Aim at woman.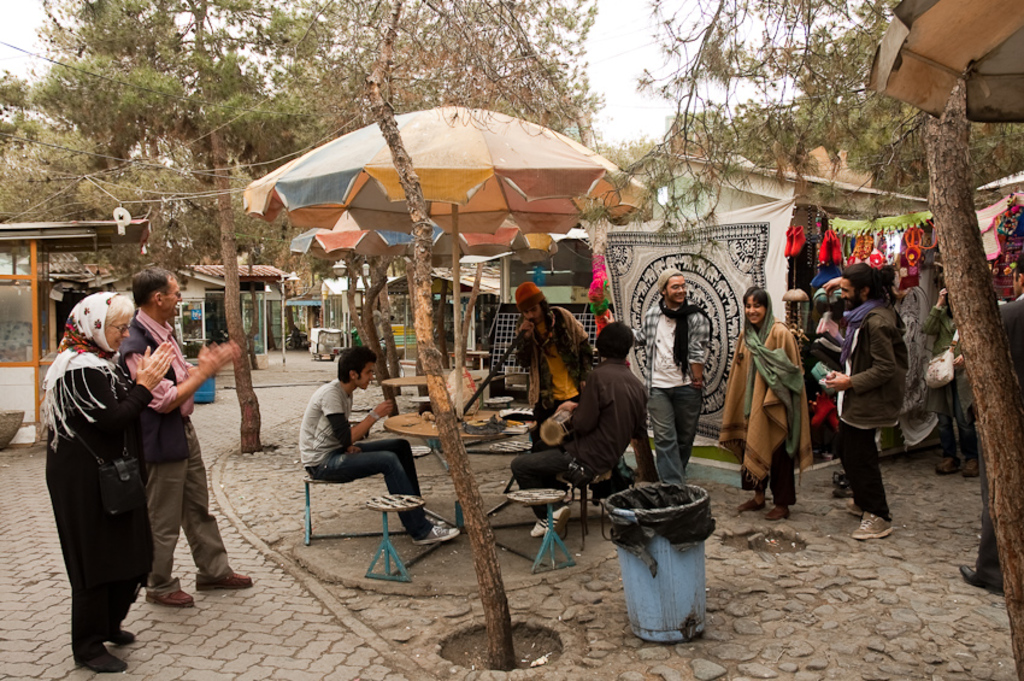
Aimed at region(45, 298, 201, 679).
